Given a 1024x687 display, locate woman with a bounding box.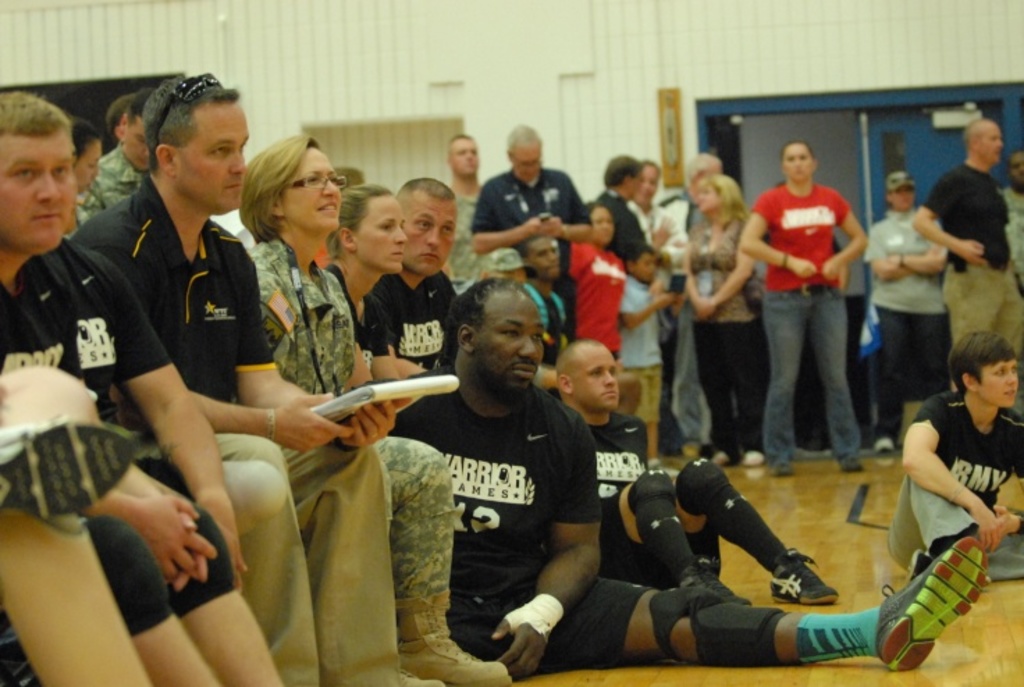
Located: (x1=863, y1=171, x2=953, y2=455).
